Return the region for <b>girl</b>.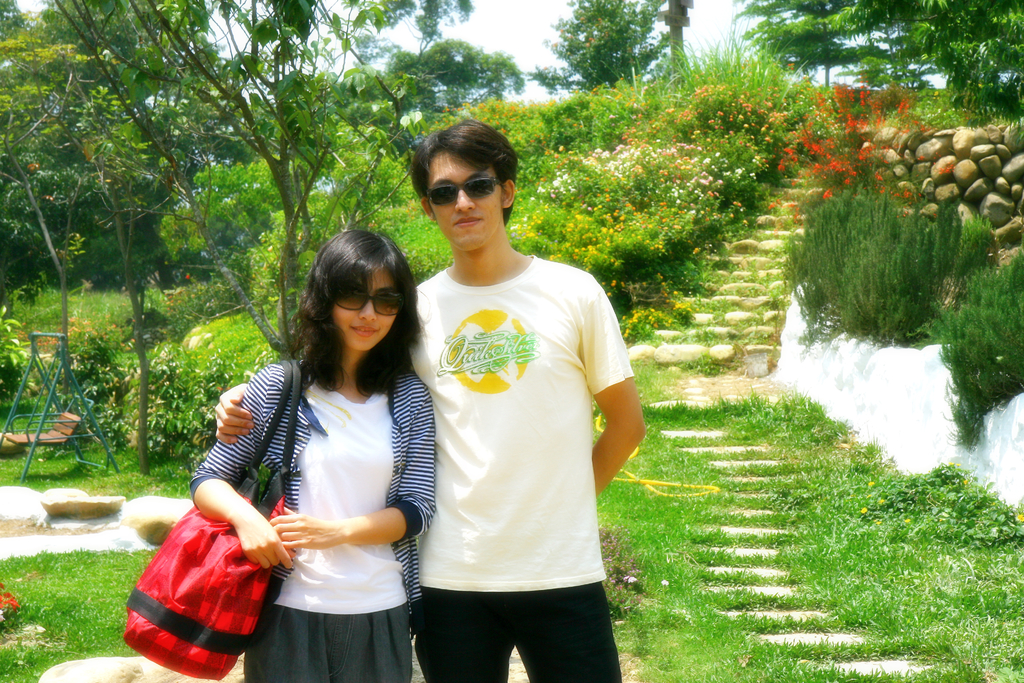
190:228:435:682.
